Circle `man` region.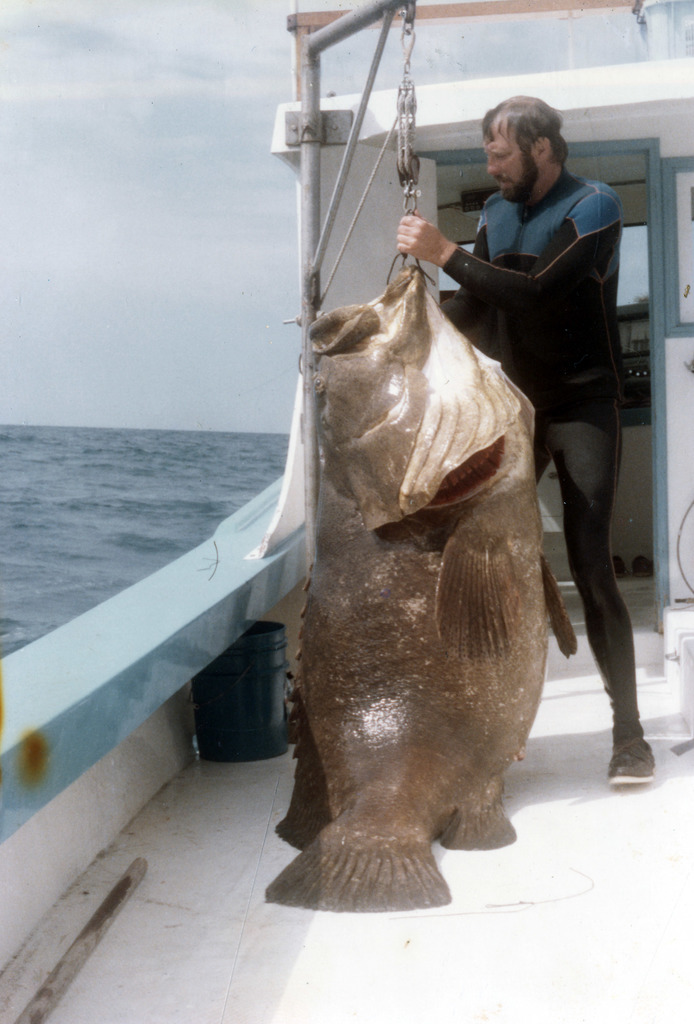
Region: Rect(446, 94, 653, 710).
